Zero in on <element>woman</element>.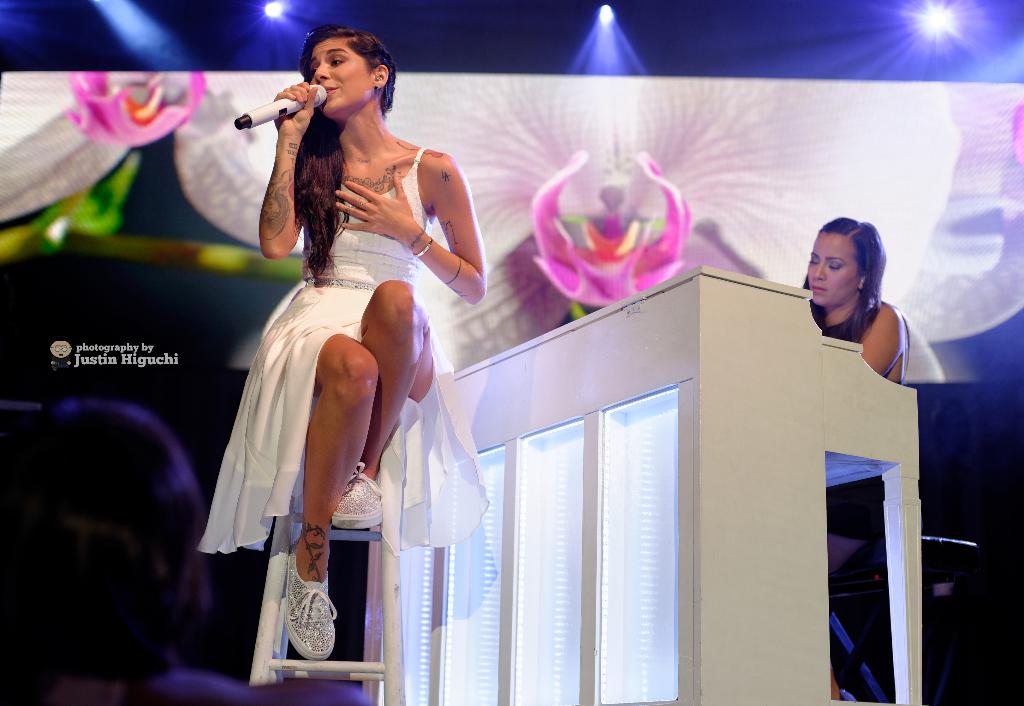
Zeroed in: detection(792, 207, 929, 607).
